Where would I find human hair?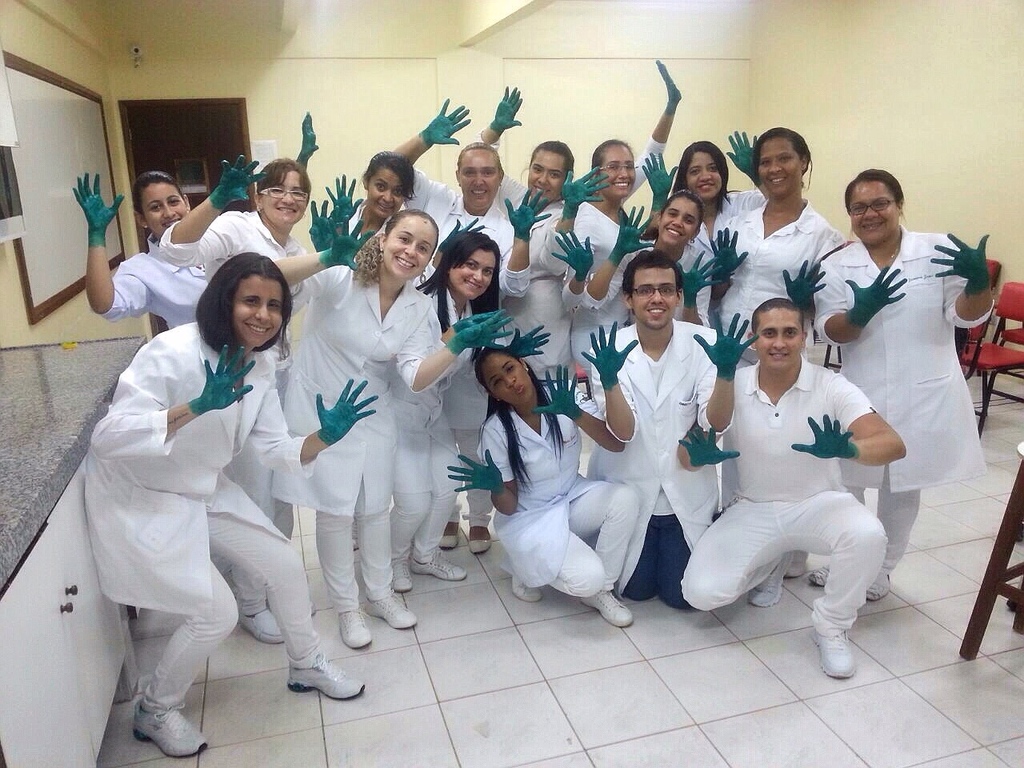
At [x1=529, y1=139, x2=577, y2=167].
